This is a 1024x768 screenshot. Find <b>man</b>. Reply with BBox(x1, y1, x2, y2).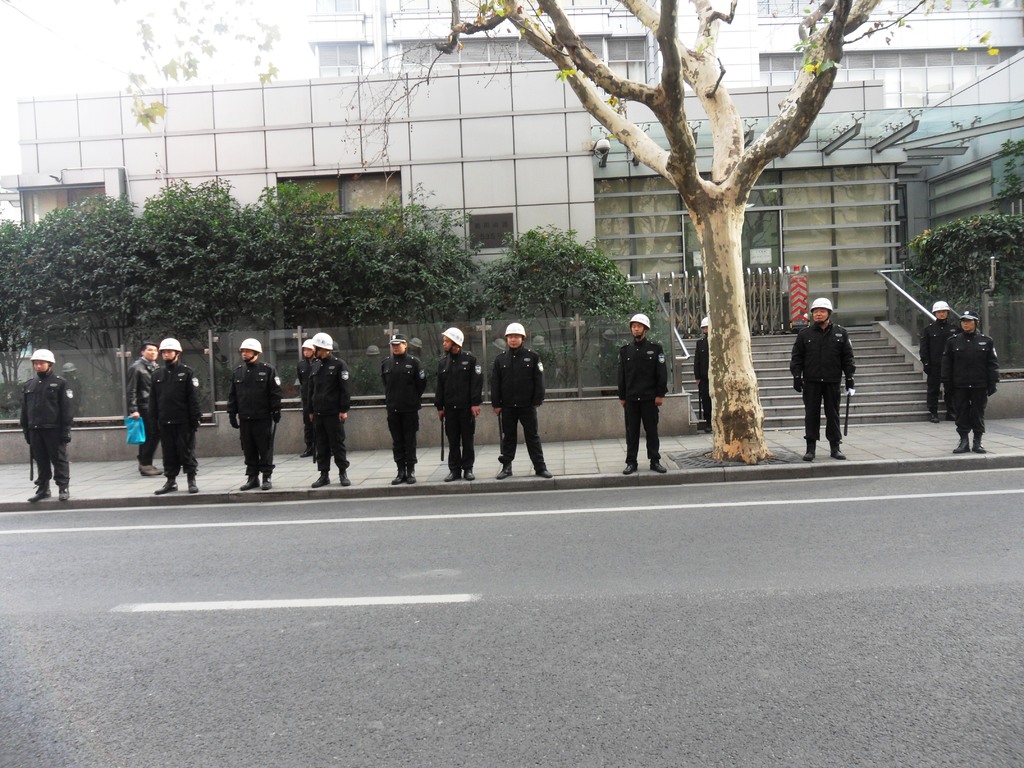
BBox(621, 312, 666, 476).
